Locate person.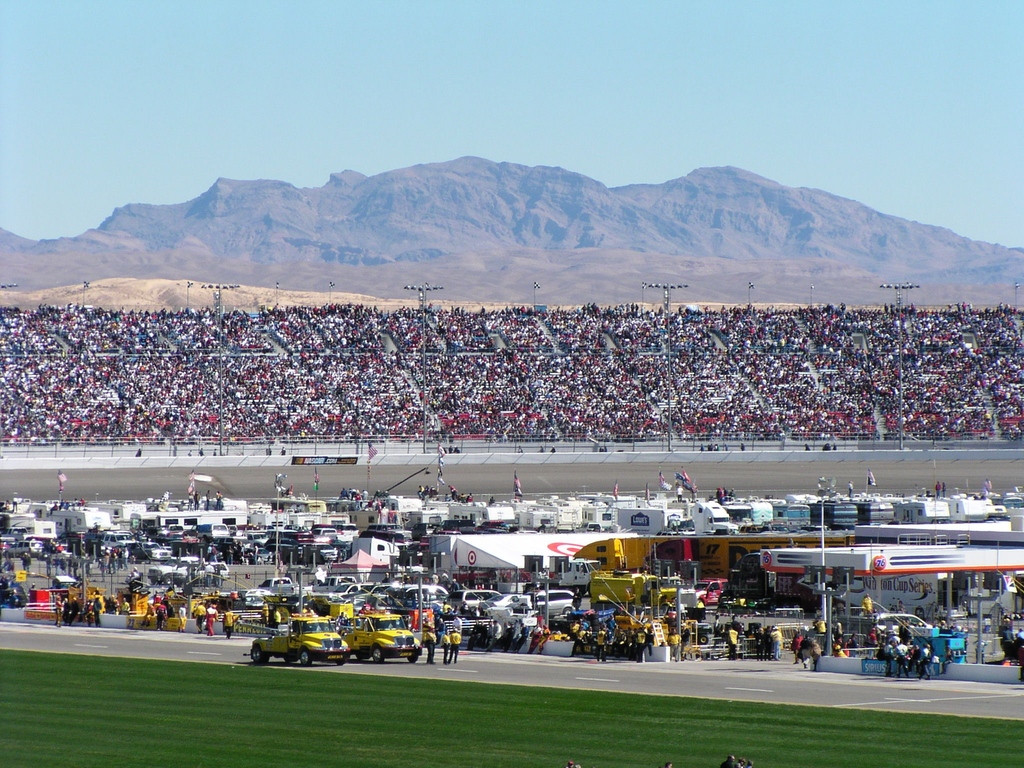
Bounding box: 666, 627, 680, 658.
